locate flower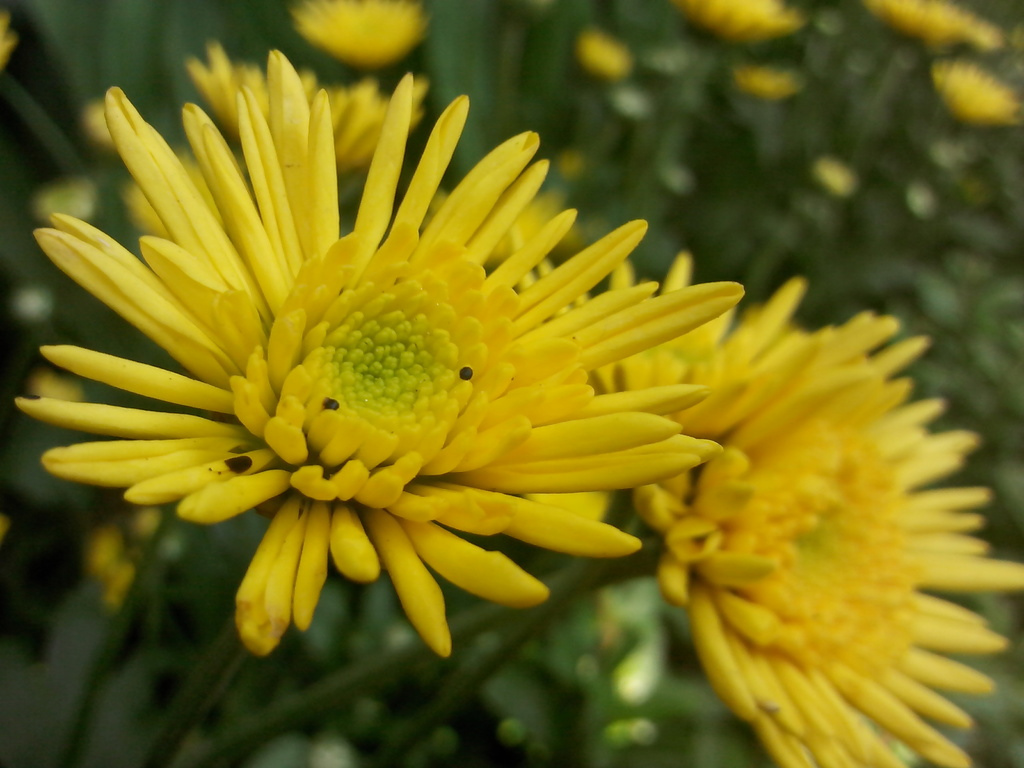
666, 0, 809, 46
